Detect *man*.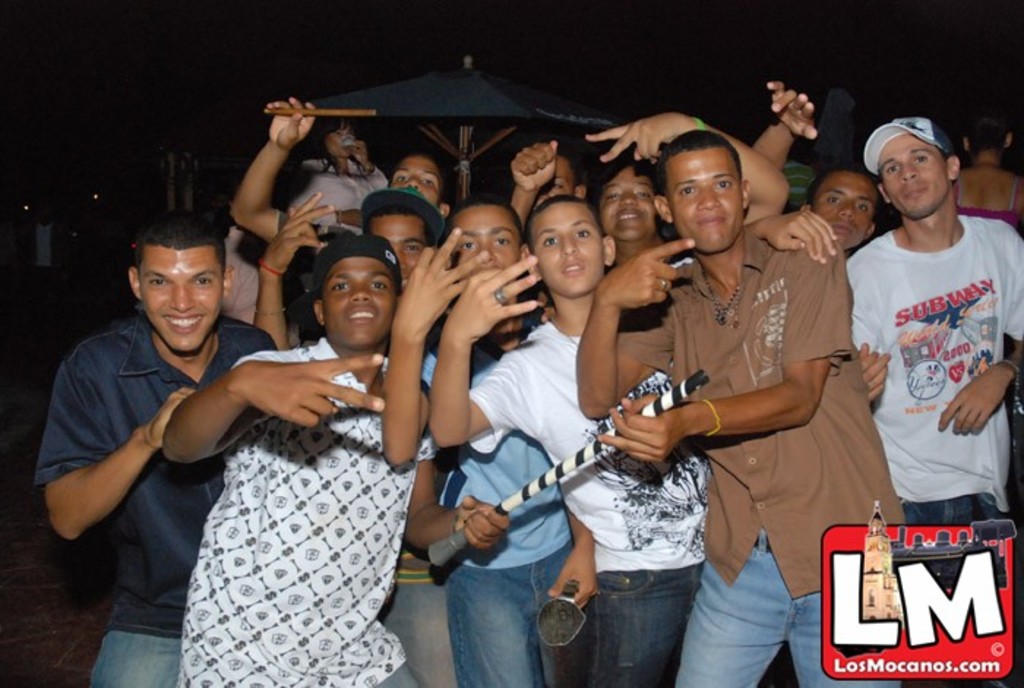
Detected at rect(576, 126, 910, 687).
